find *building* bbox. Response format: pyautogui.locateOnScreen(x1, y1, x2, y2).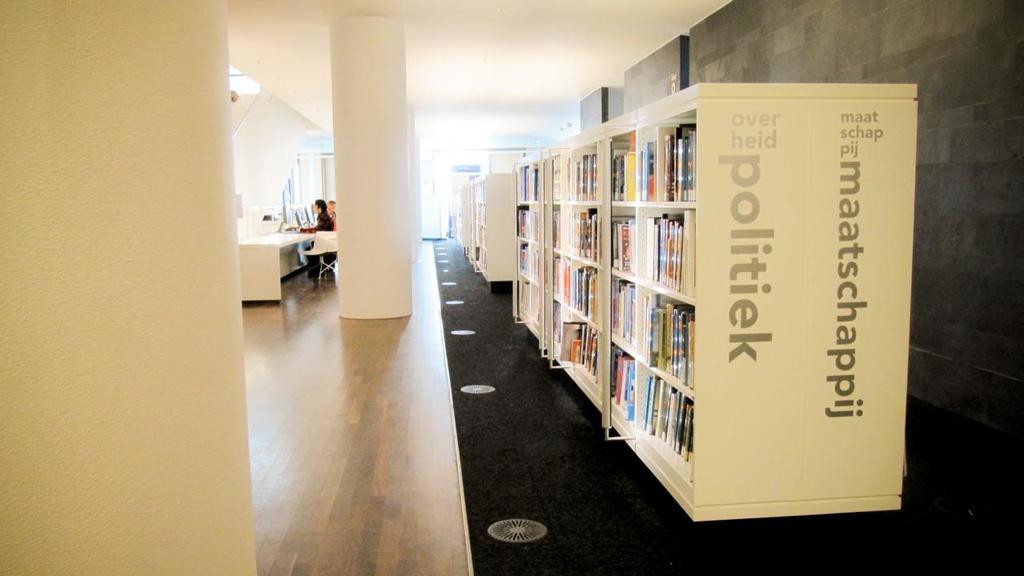
pyautogui.locateOnScreen(0, 0, 1023, 574).
